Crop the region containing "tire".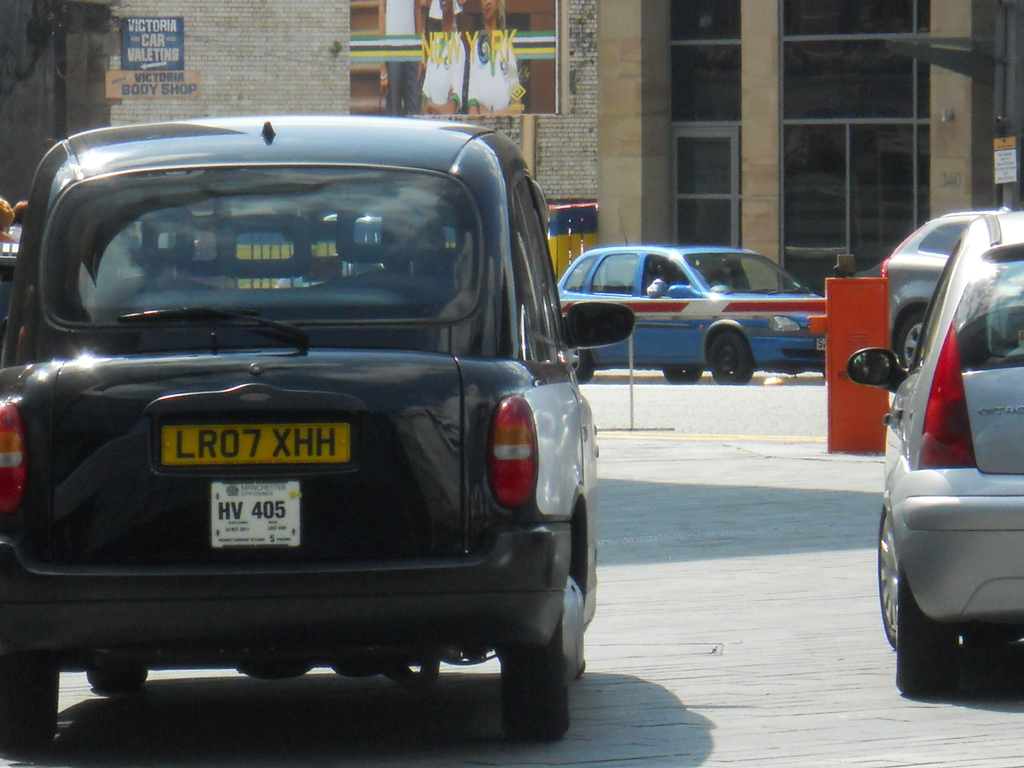
Crop region: <box>0,664,58,758</box>.
